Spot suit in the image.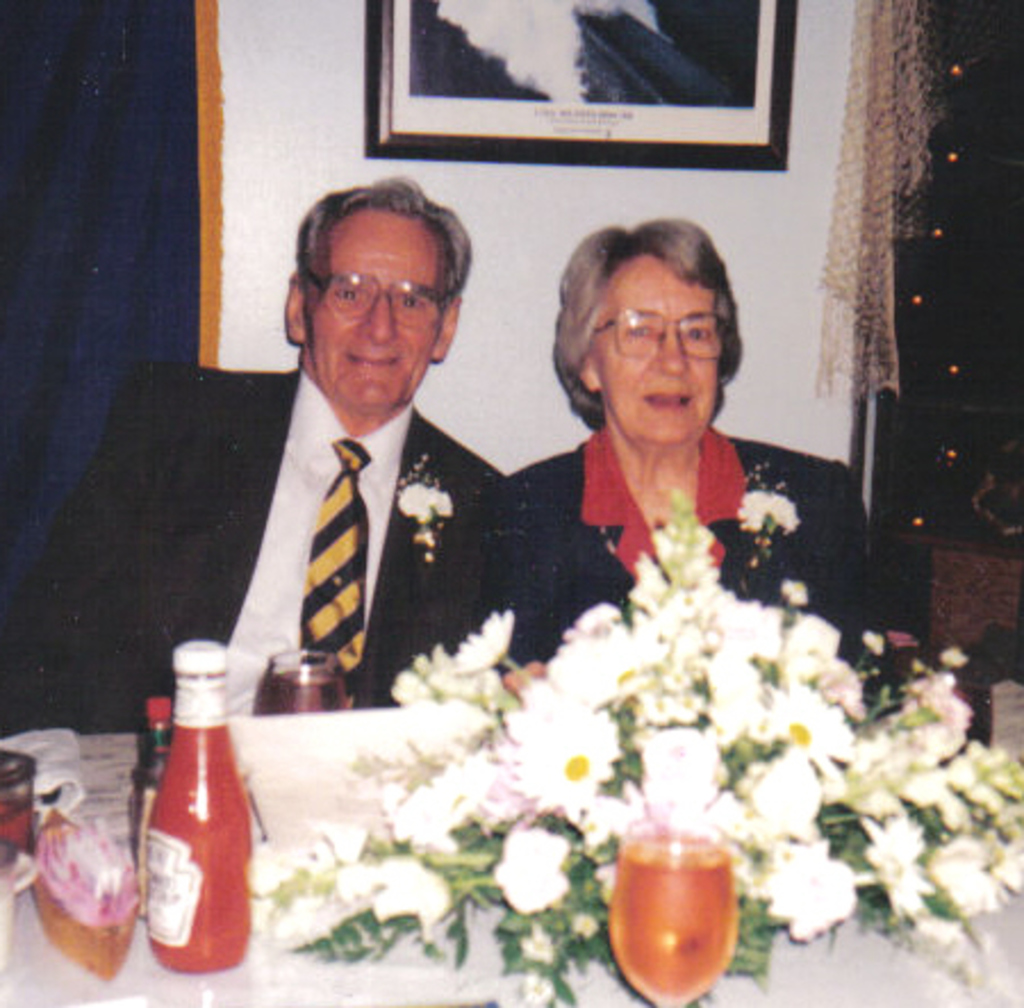
suit found at 501 432 874 674.
